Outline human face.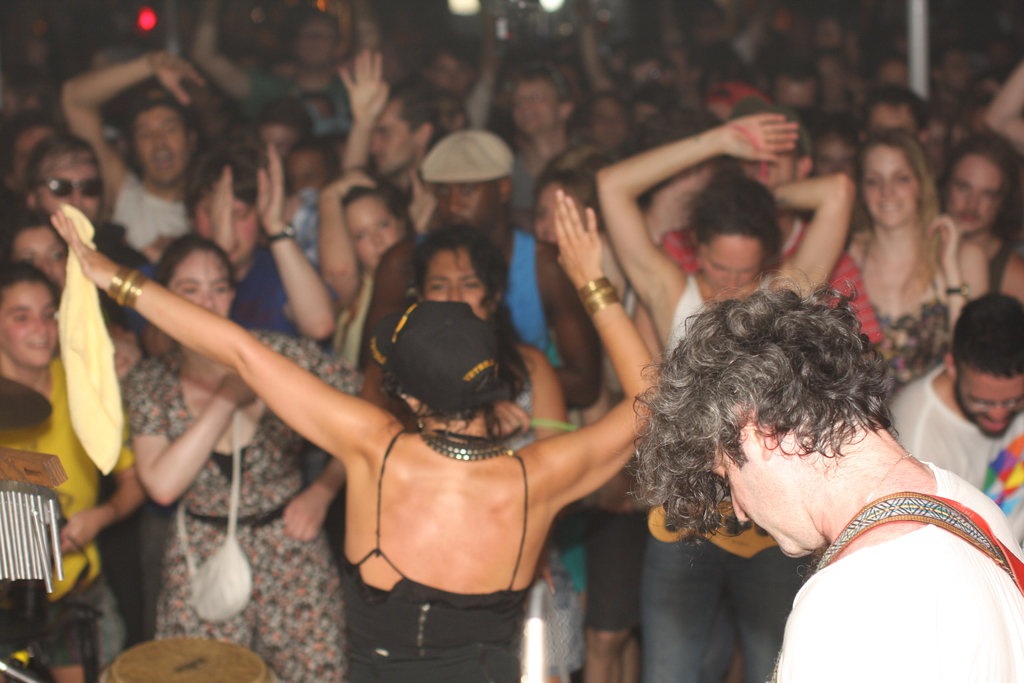
Outline: region(366, 103, 417, 172).
